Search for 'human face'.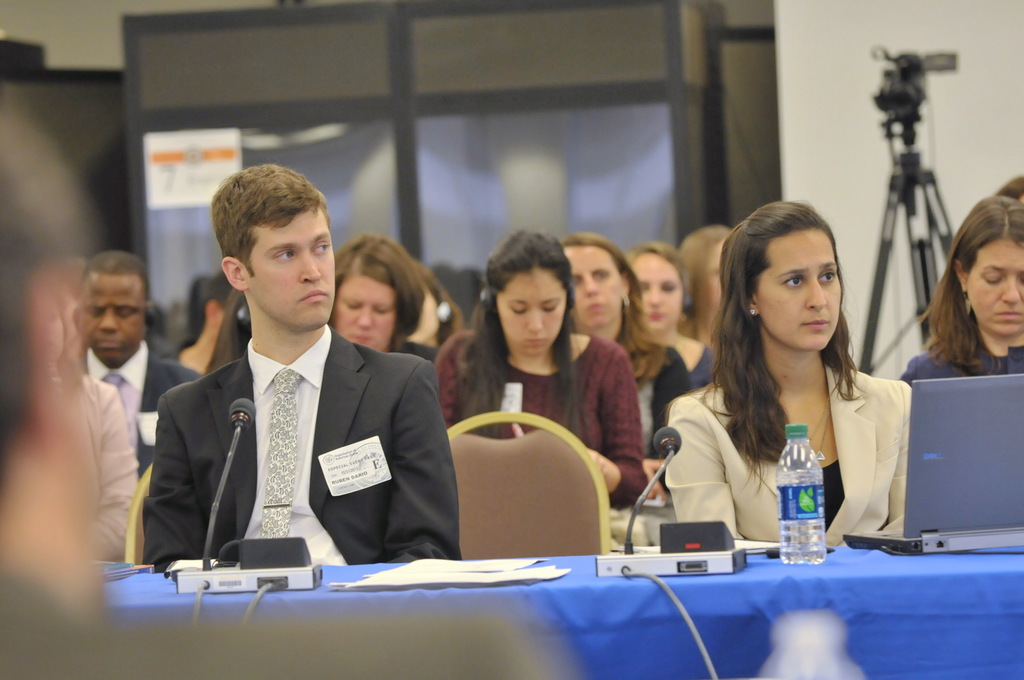
Found at <bbox>403, 287, 445, 347</bbox>.
